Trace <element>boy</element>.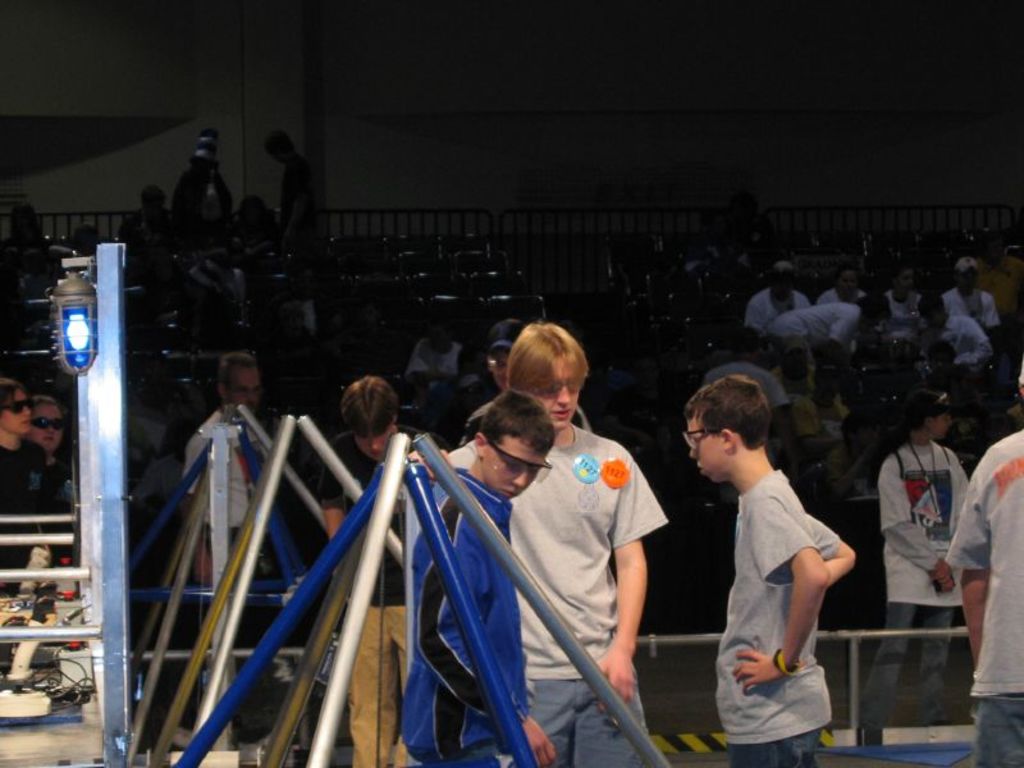
Traced to box(946, 367, 1023, 767).
